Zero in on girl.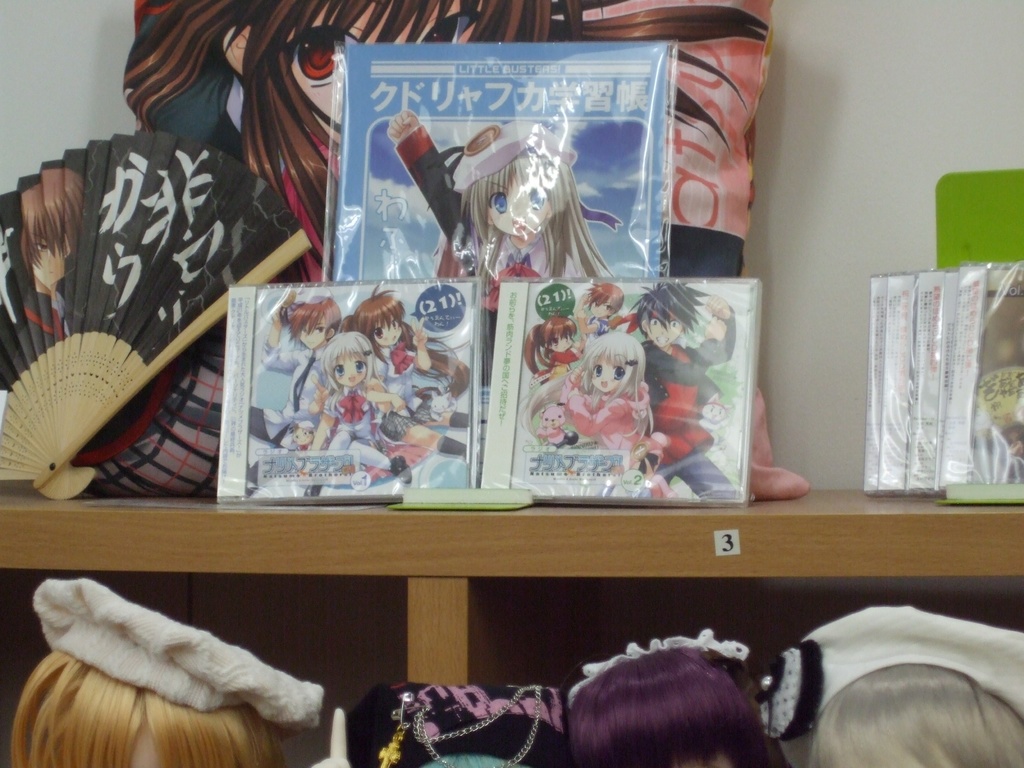
Zeroed in: bbox=[287, 415, 319, 452].
